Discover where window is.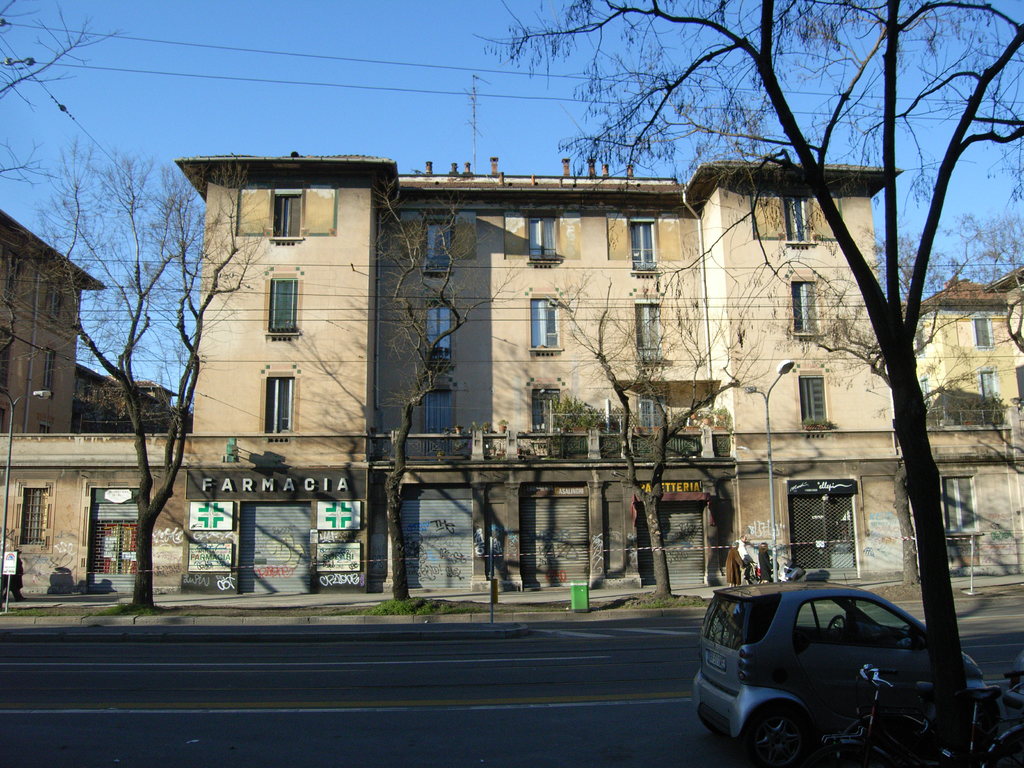
Discovered at [980,369,991,397].
